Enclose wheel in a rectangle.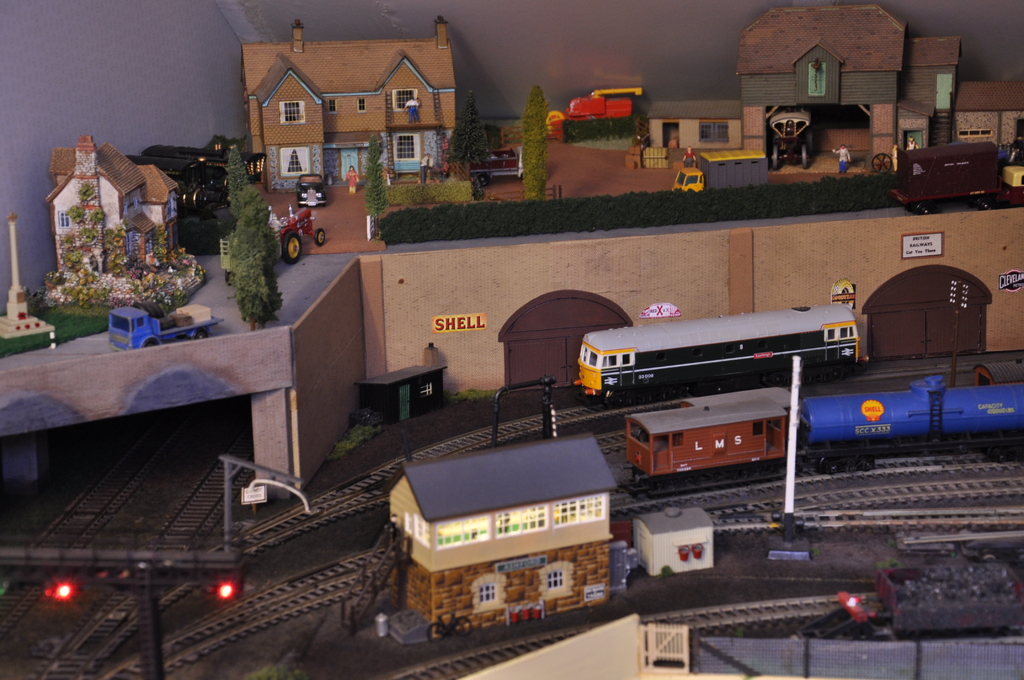
bbox(991, 446, 1005, 463).
